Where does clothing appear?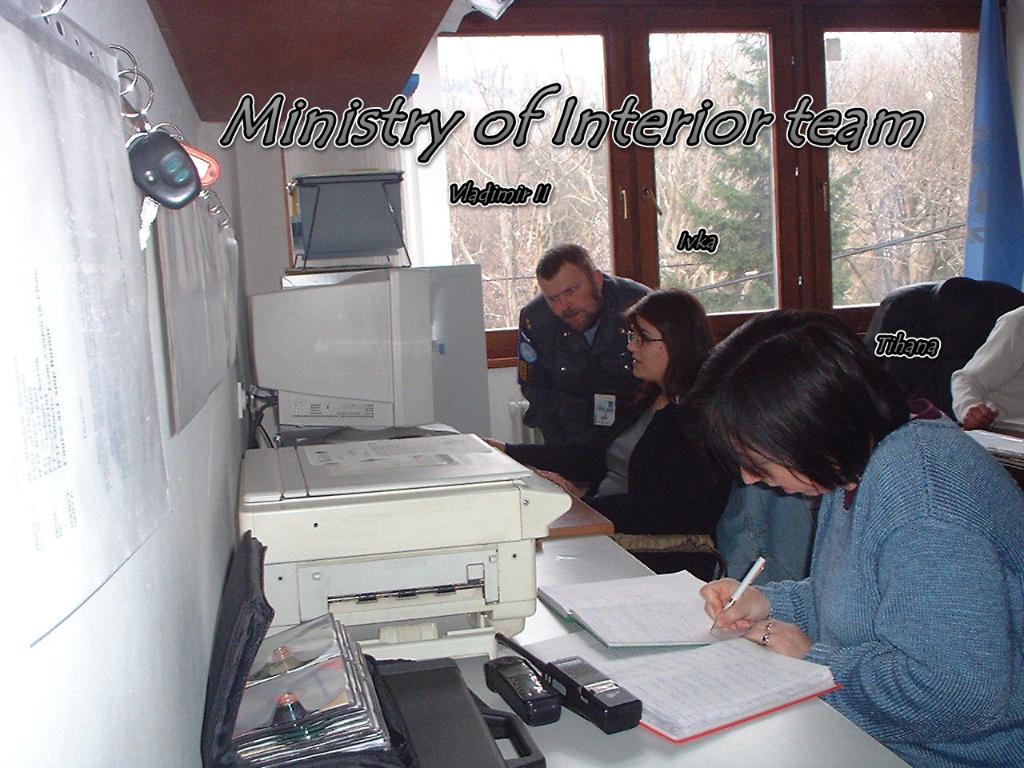
Appears at [511,273,640,466].
